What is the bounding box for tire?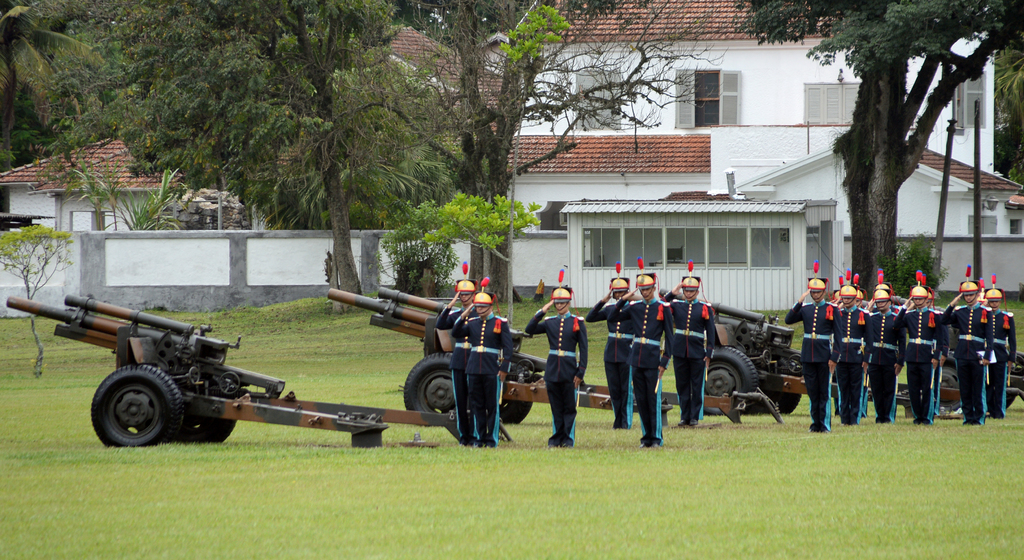
<region>701, 346, 760, 414</region>.
